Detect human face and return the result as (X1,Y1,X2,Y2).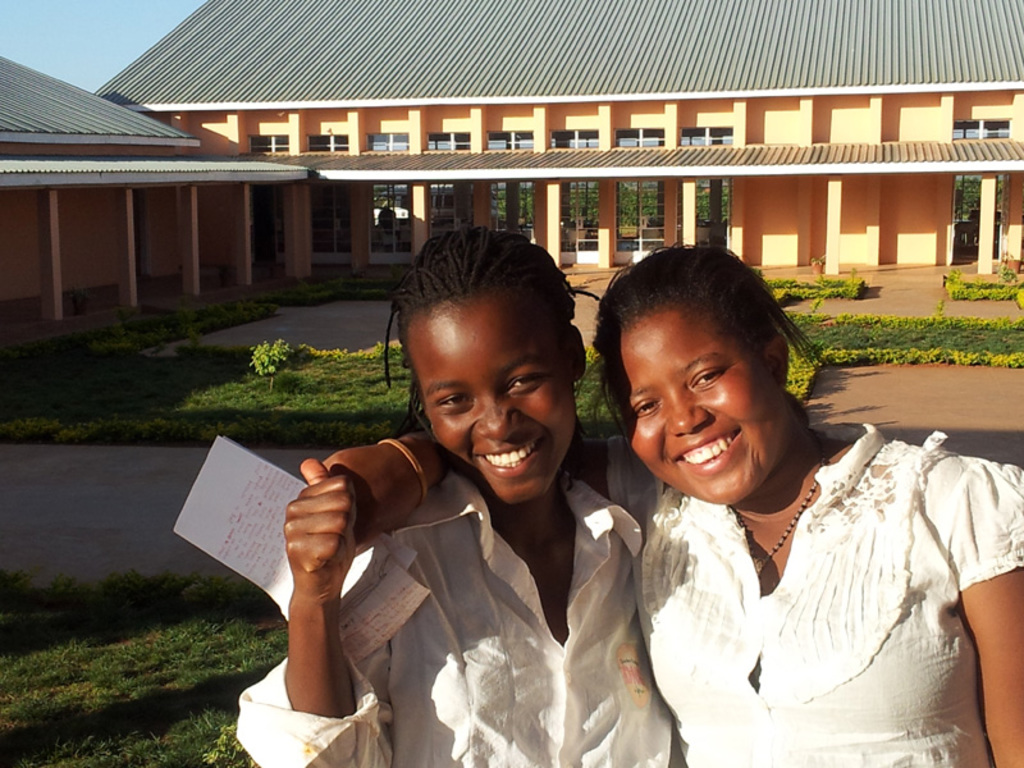
(612,274,797,511).
